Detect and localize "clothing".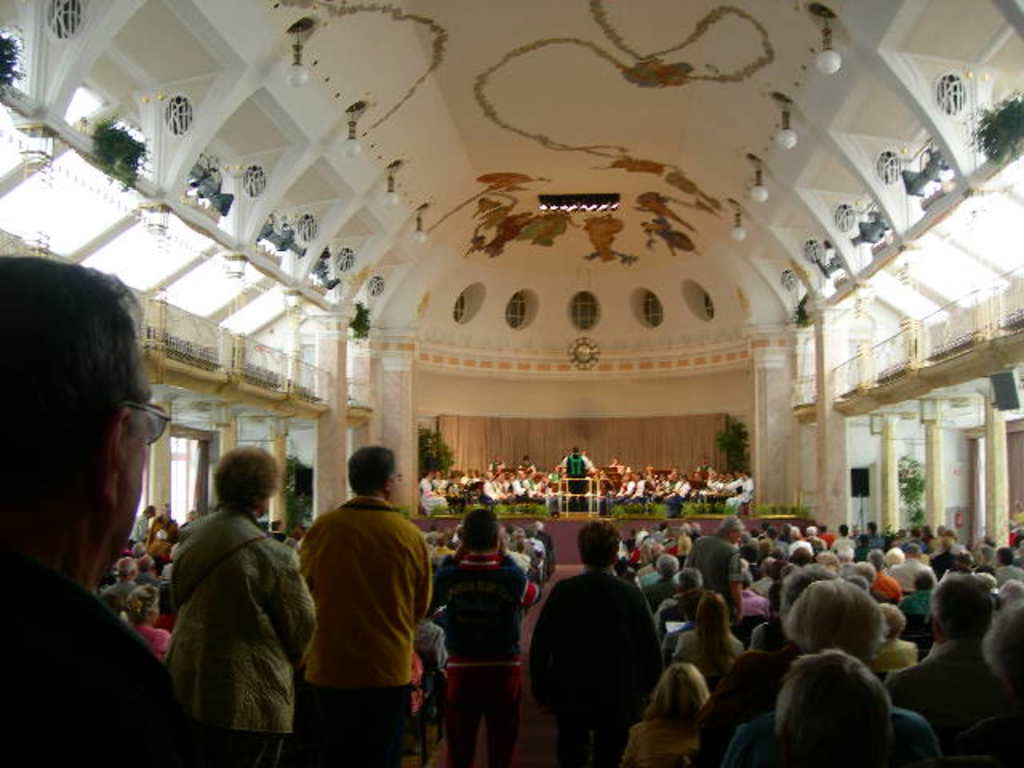
Localized at region(920, 552, 955, 584).
